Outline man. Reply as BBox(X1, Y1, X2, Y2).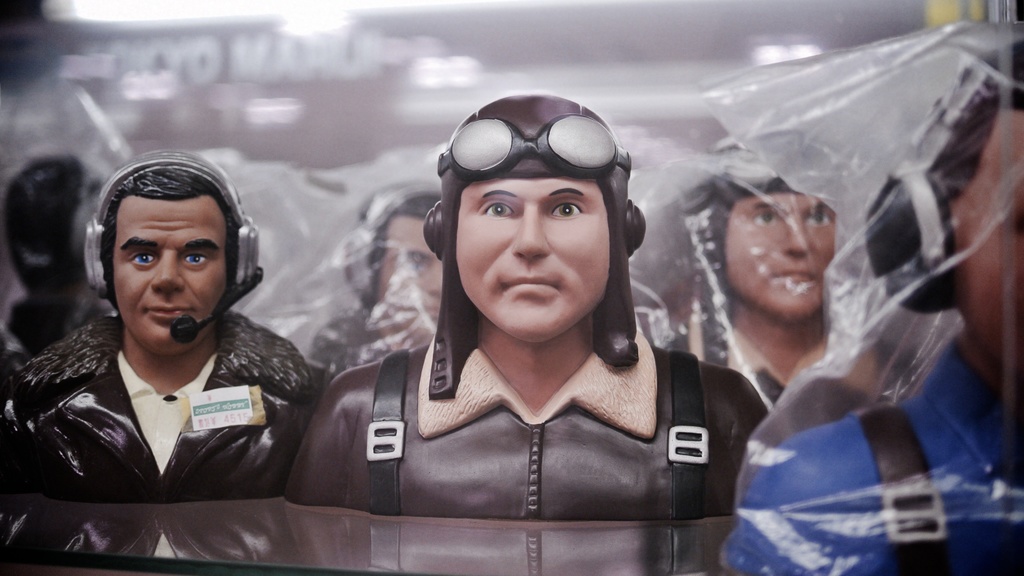
BBox(660, 166, 832, 399).
